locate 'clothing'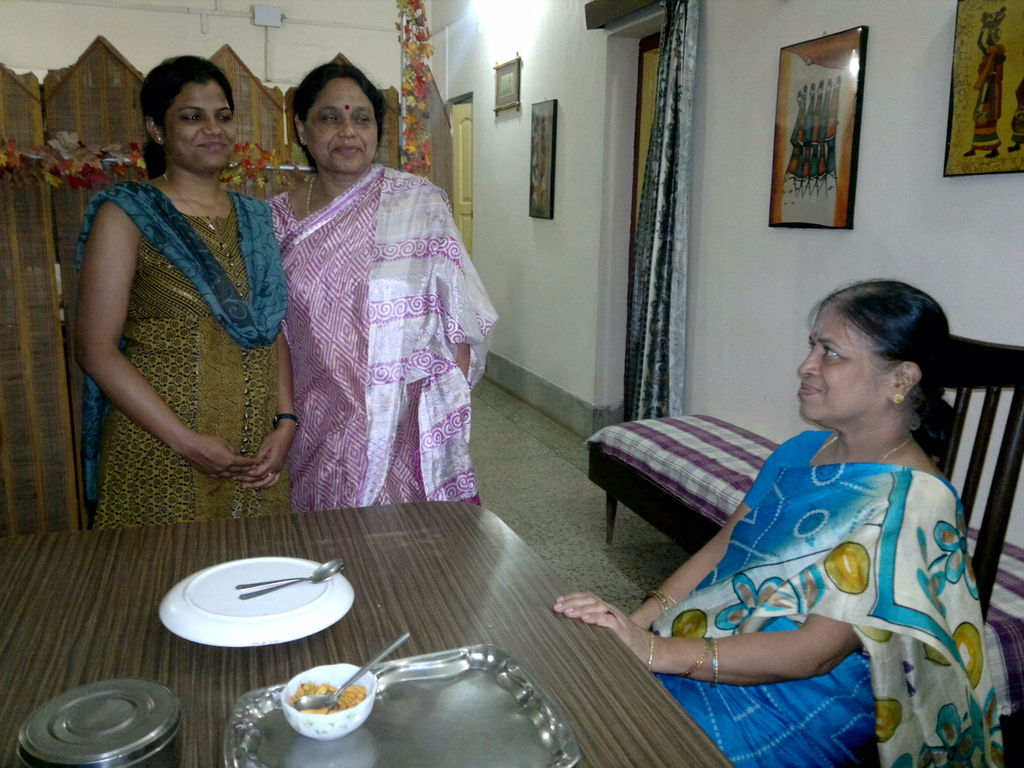
Rect(655, 399, 980, 763)
